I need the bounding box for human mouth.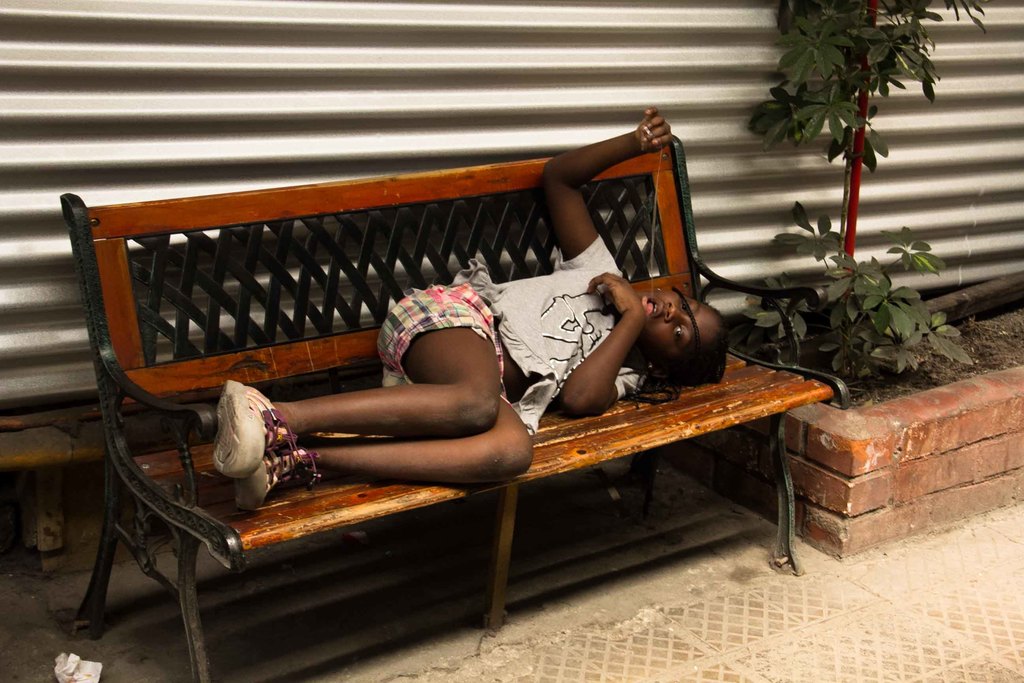
Here it is: x1=640, y1=288, x2=664, y2=320.
